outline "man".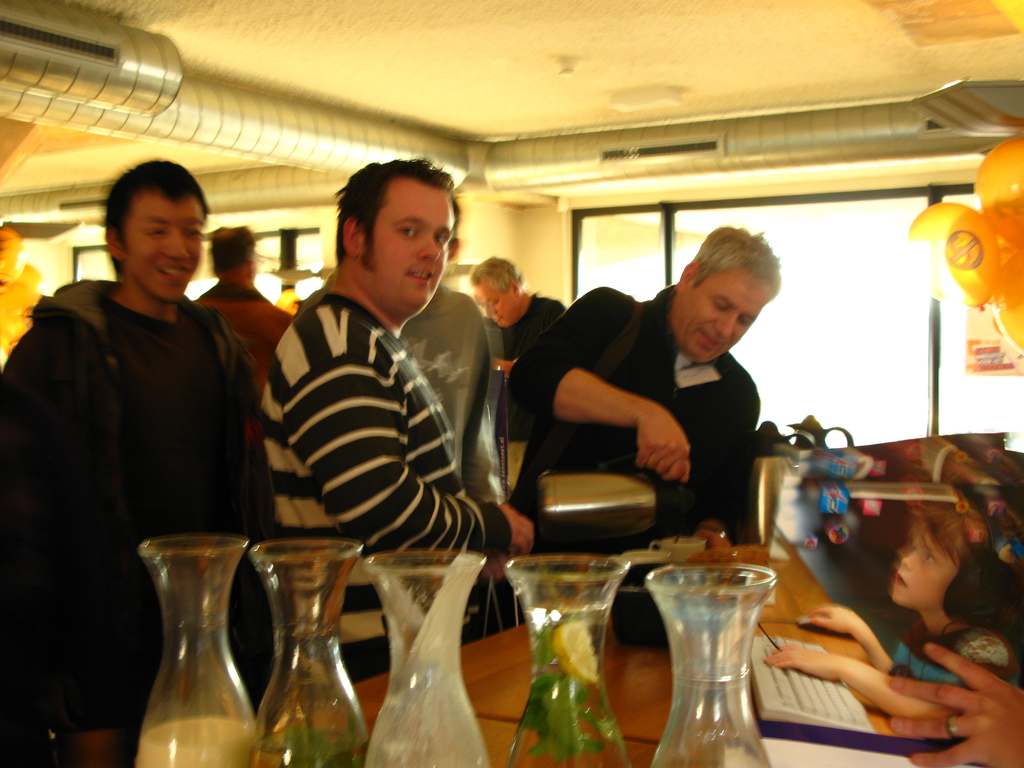
Outline: bbox=[235, 161, 531, 597].
